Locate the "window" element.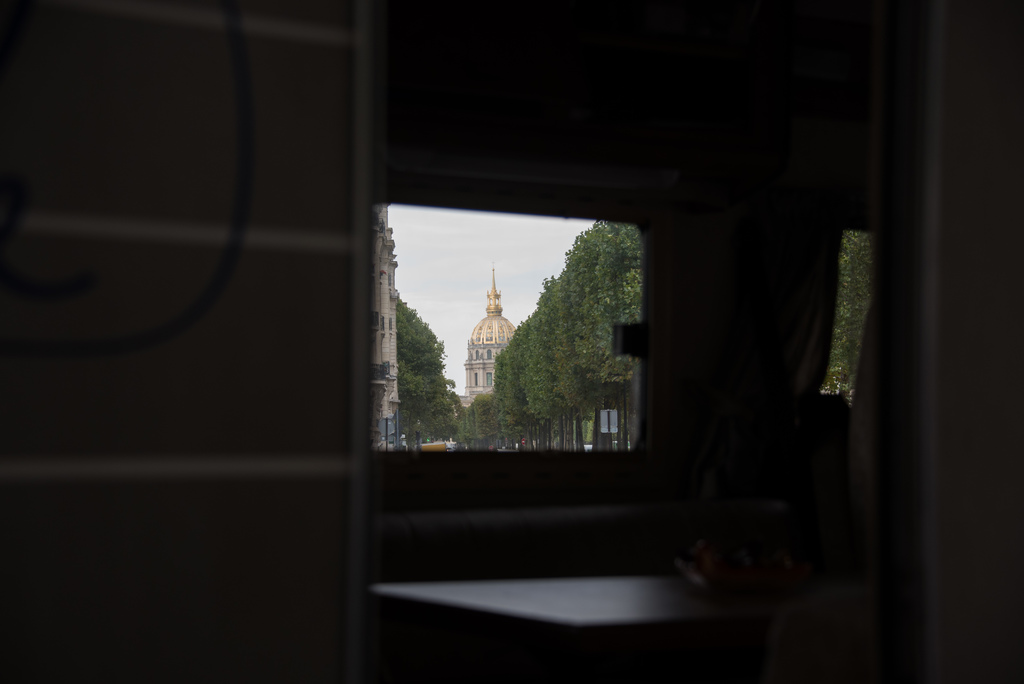
Element bbox: [484, 371, 493, 385].
